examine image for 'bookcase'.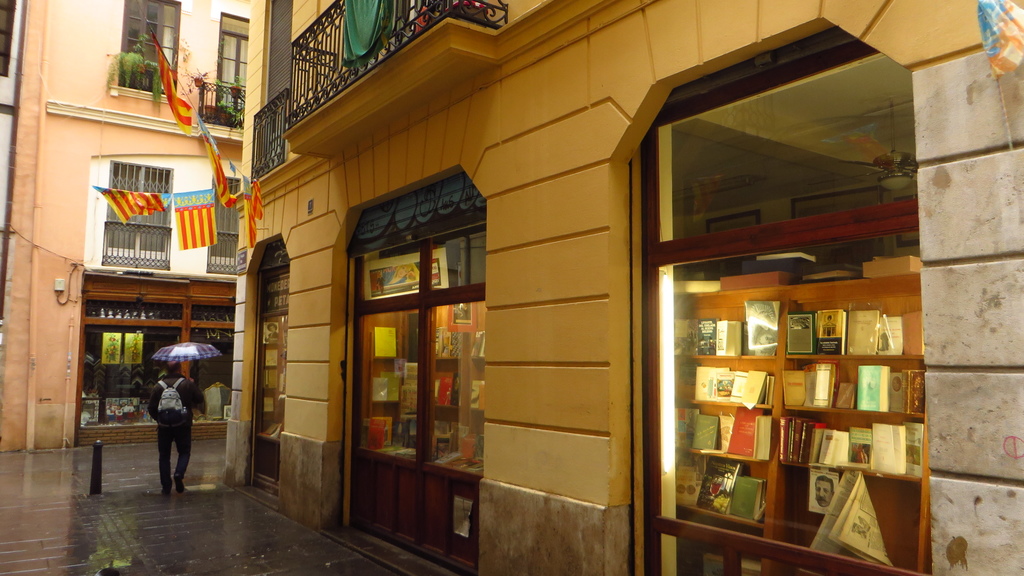
Examination result: (261, 315, 289, 440).
